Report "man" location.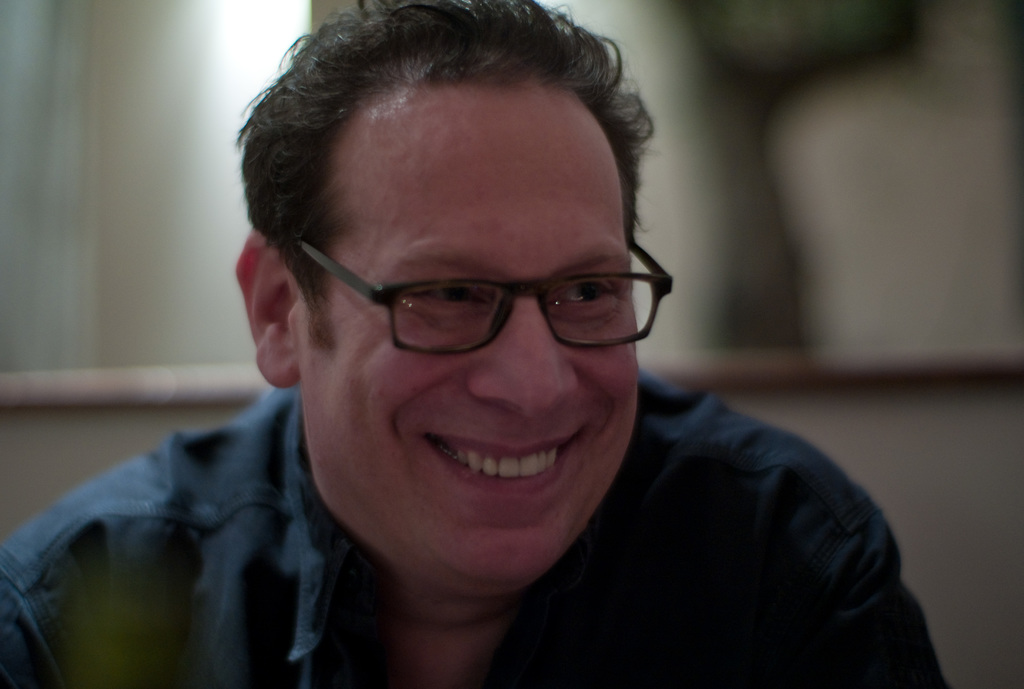
Report: [0,0,948,688].
